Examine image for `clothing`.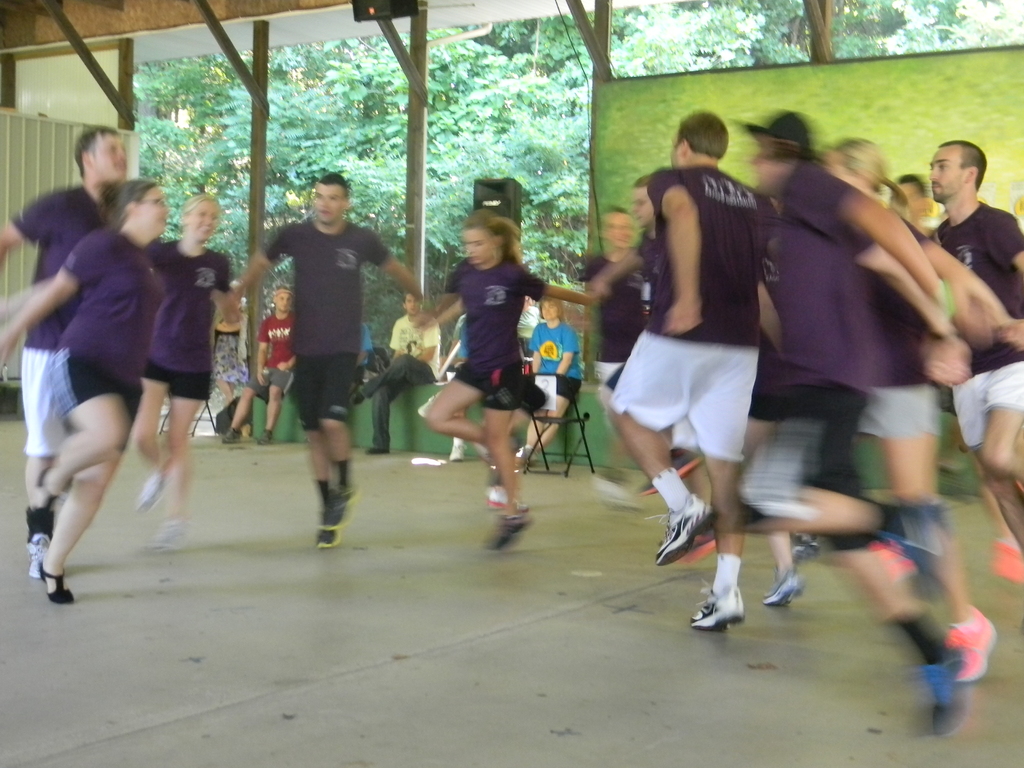
Examination result: l=607, t=230, r=657, b=392.
